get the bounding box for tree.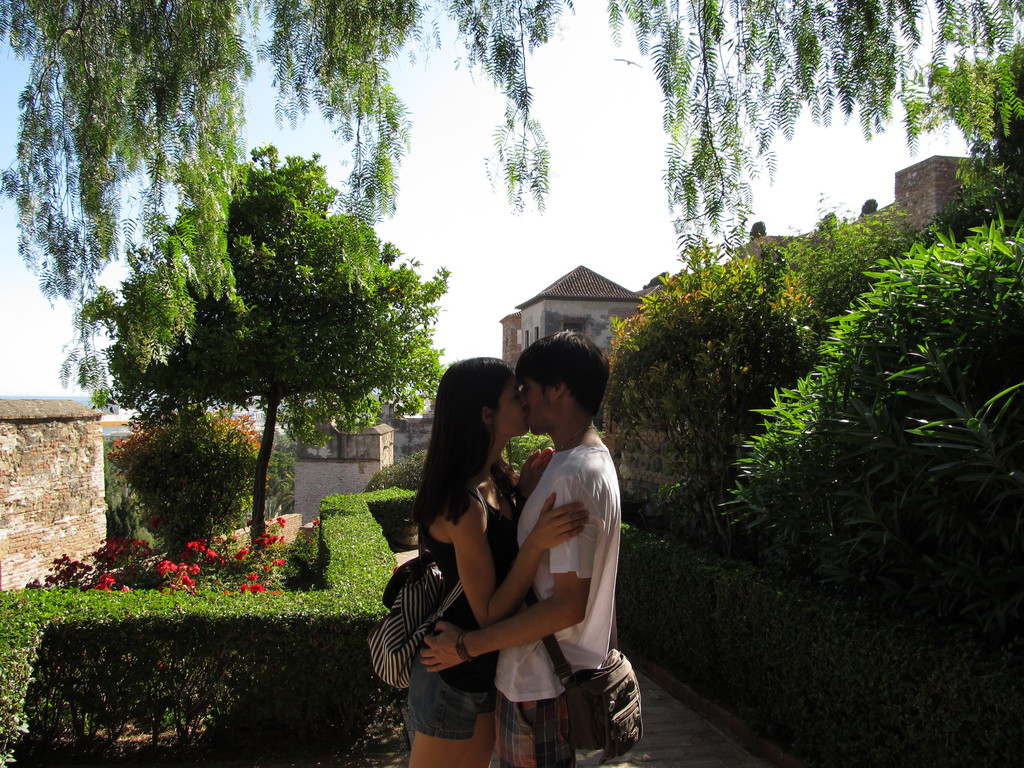
{"left": 39, "top": 143, "right": 445, "bottom": 544}.
